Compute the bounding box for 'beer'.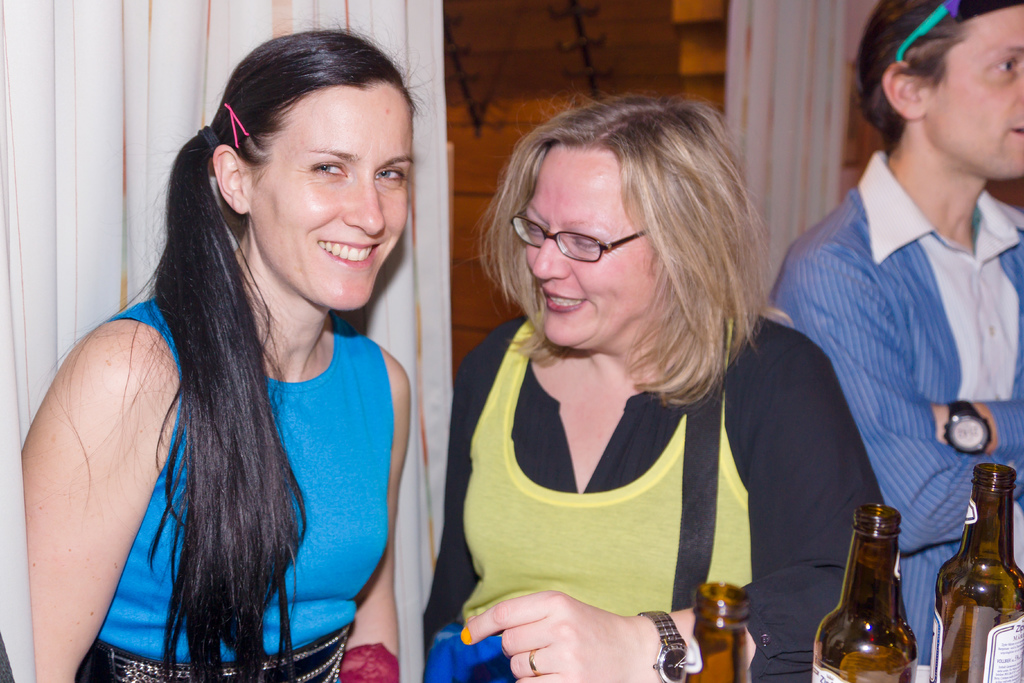
[x1=931, y1=468, x2=1021, y2=682].
